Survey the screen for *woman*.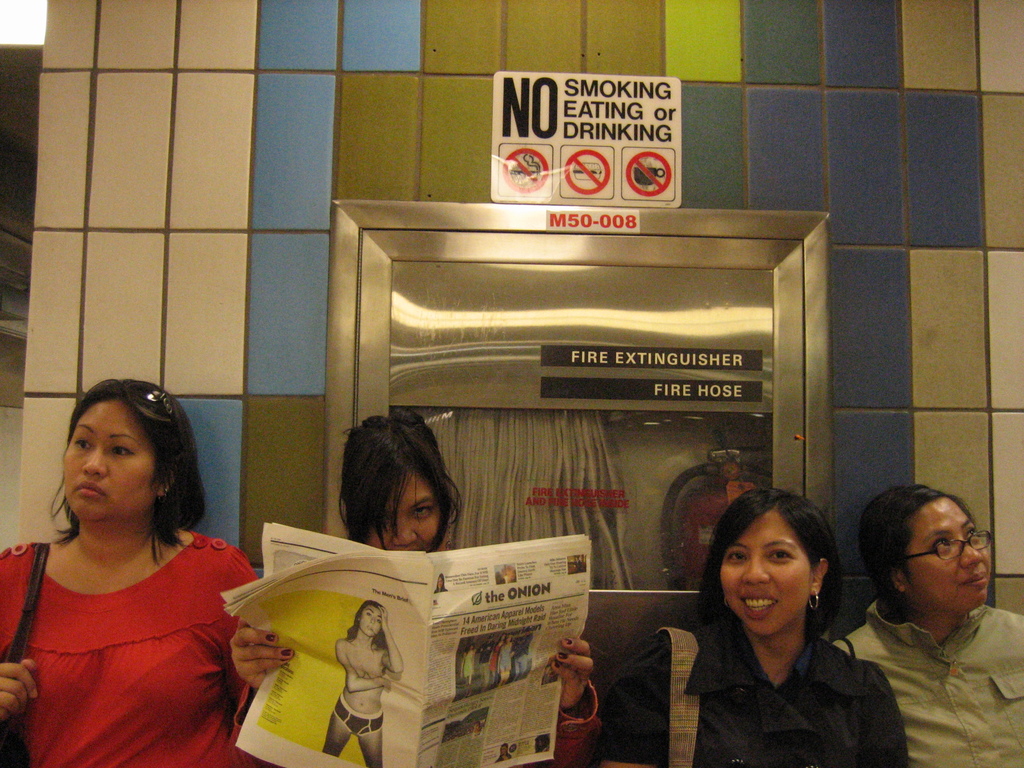
Survey found: {"left": 228, "top": 406, "right": 598, "bottom": 767}.
